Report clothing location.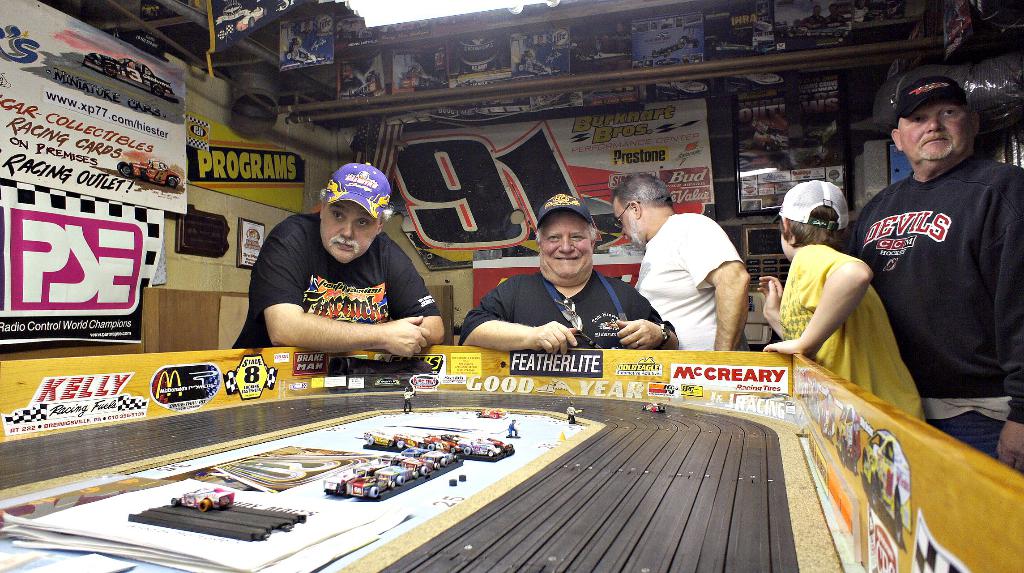
Report: select_region(635, 213, 750, 351).
